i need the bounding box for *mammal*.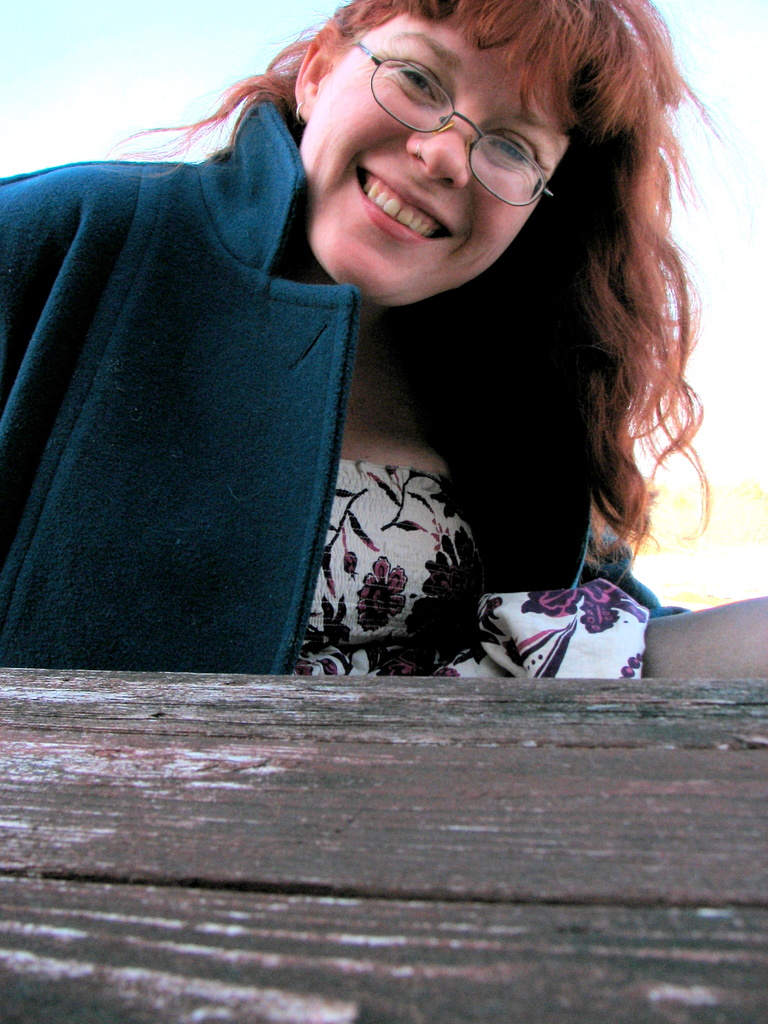
Here it is: (19,8,720,625).
